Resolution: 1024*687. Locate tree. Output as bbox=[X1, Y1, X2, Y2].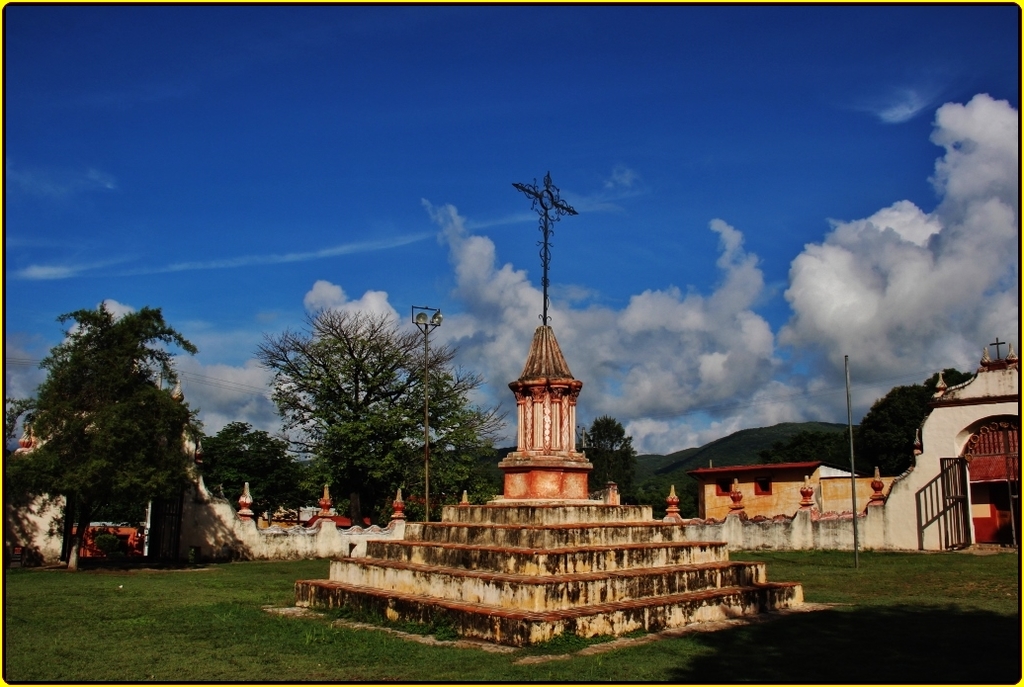
bbox=[635, 480, 700, 521].
